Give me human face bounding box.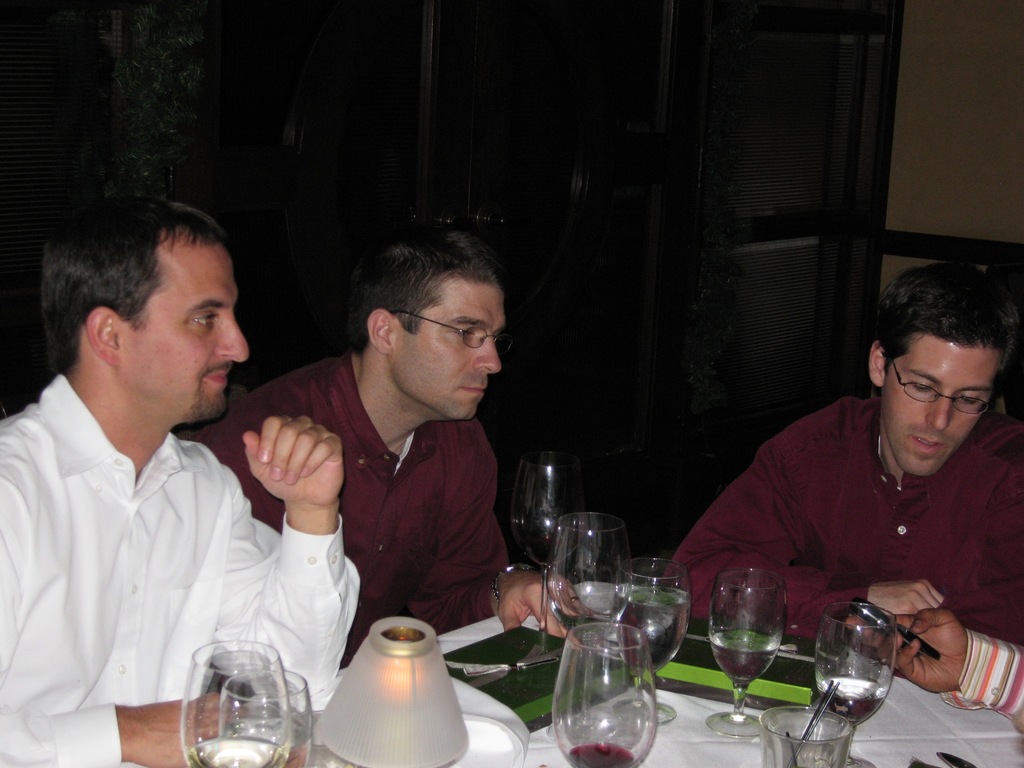
detection(396, 284, 508, 424).
